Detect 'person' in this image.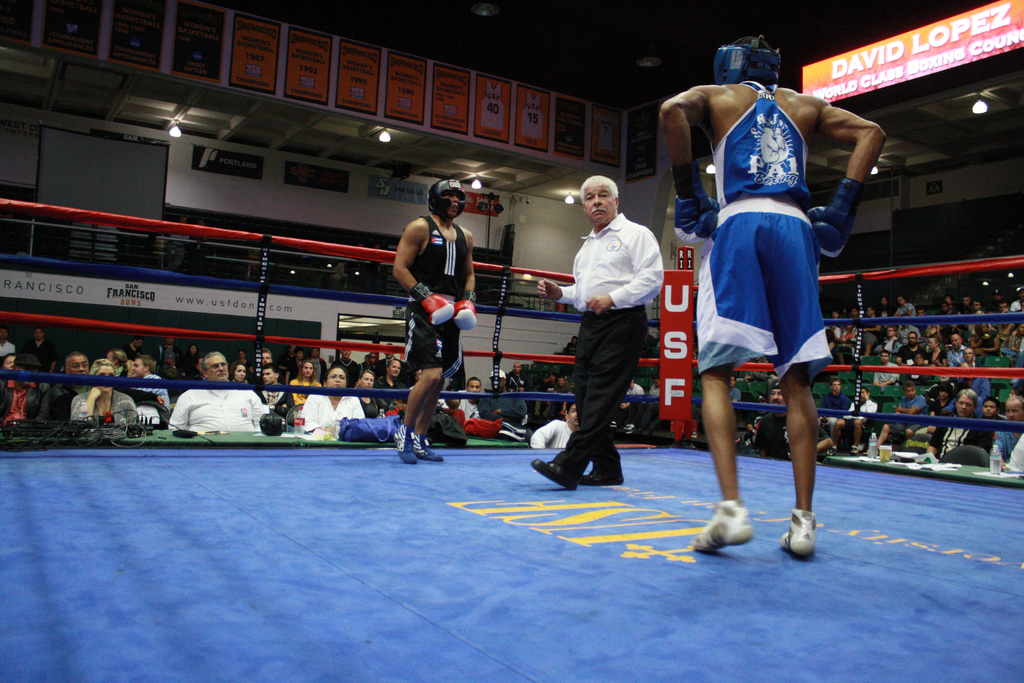
Detection: pyautogui.locateOnScreen(534, 174, 664, 497).
